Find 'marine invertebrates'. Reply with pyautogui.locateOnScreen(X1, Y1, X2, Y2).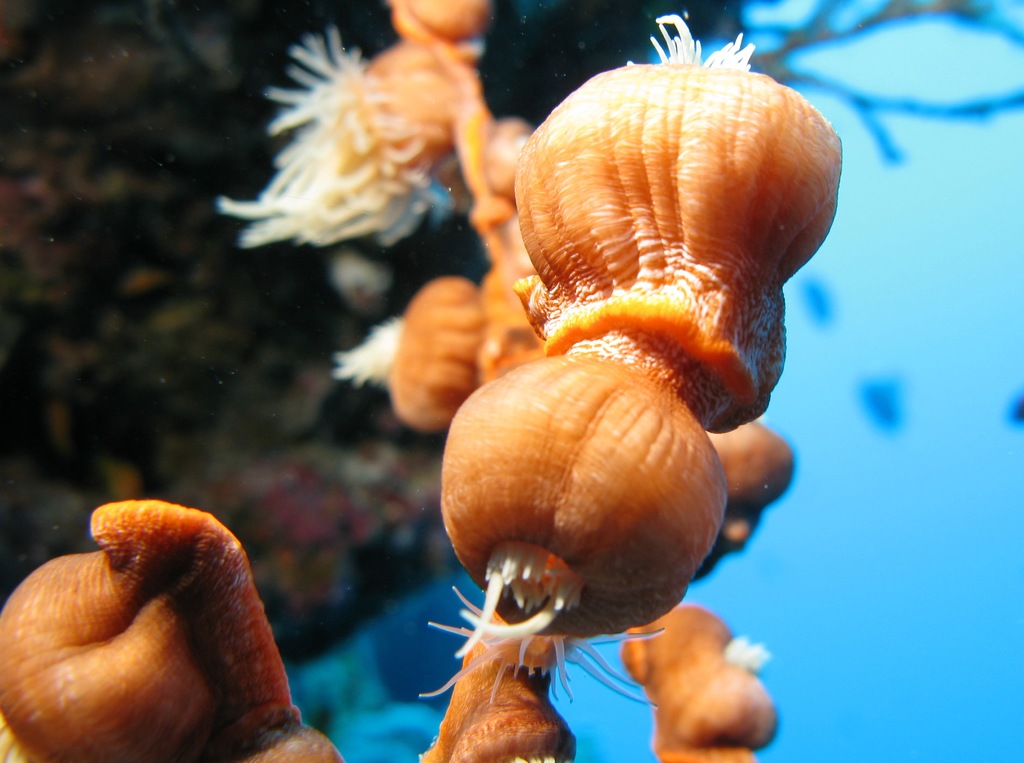
pyautogui.locateOnScreen(236, 0, 499, 253).
